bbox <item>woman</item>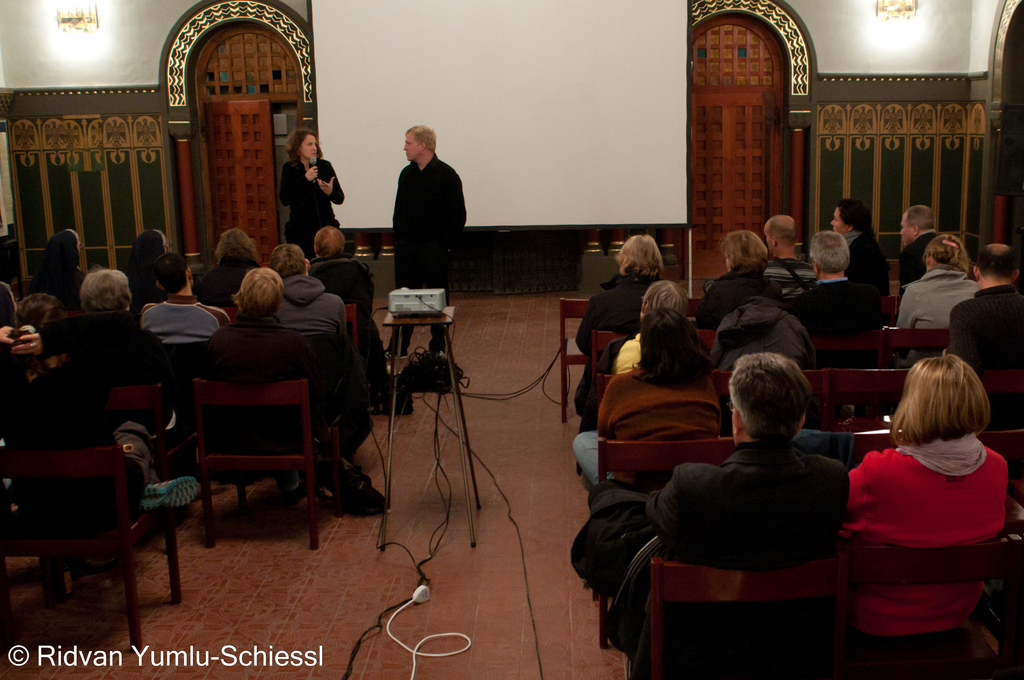
box=[31, 230, 88, 310]
